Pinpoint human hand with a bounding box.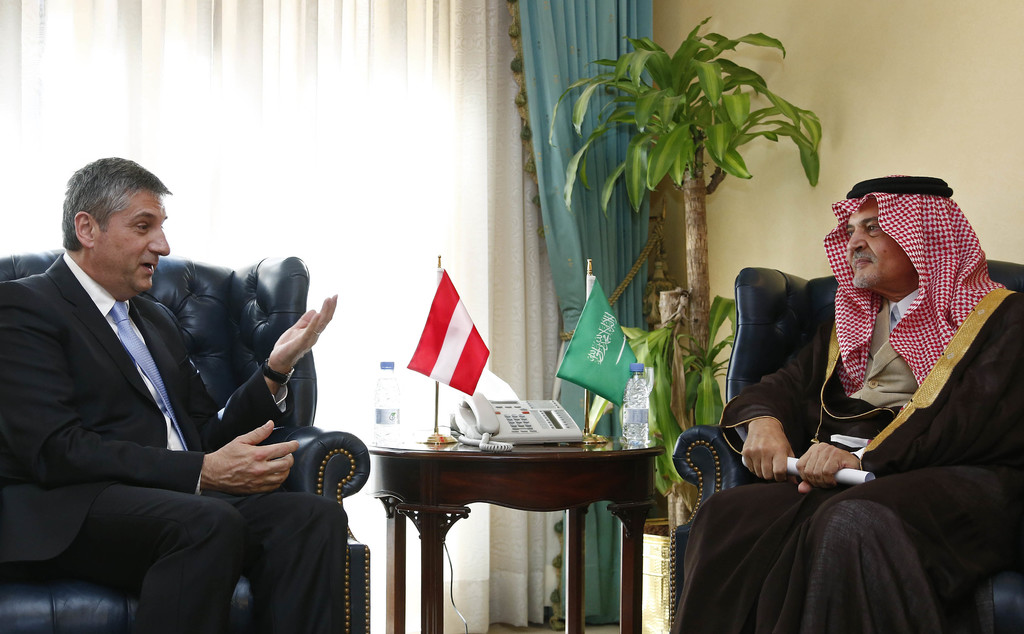
[left=195, top=428, right=278, bottom=500].
